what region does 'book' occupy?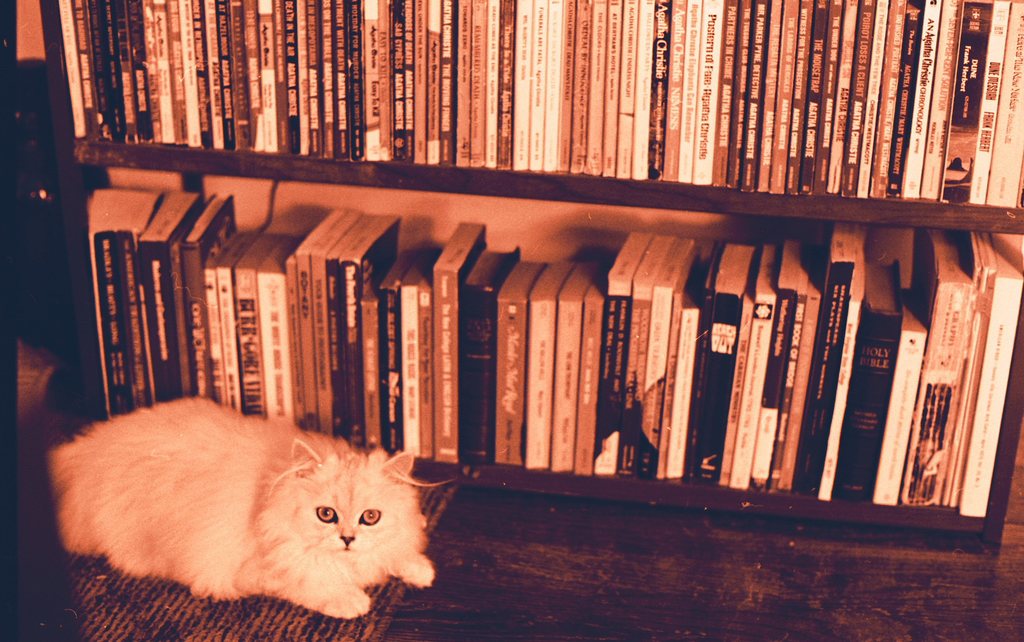
BBox(585, 0, 609, 182).
